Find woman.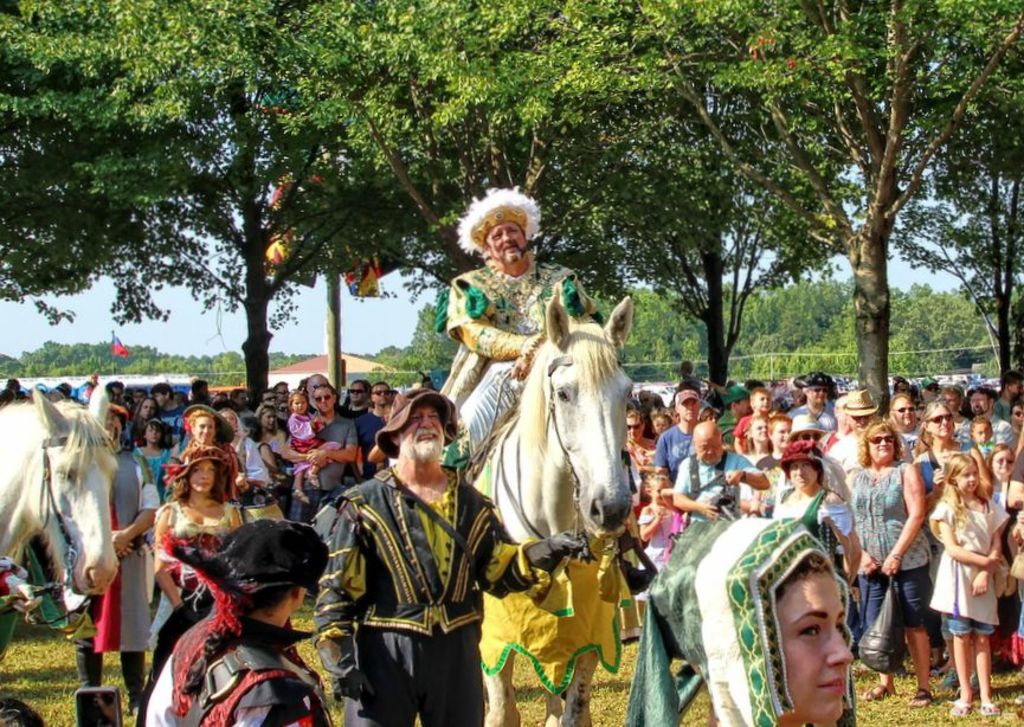
bbox=(883, 388, 919, 453).
